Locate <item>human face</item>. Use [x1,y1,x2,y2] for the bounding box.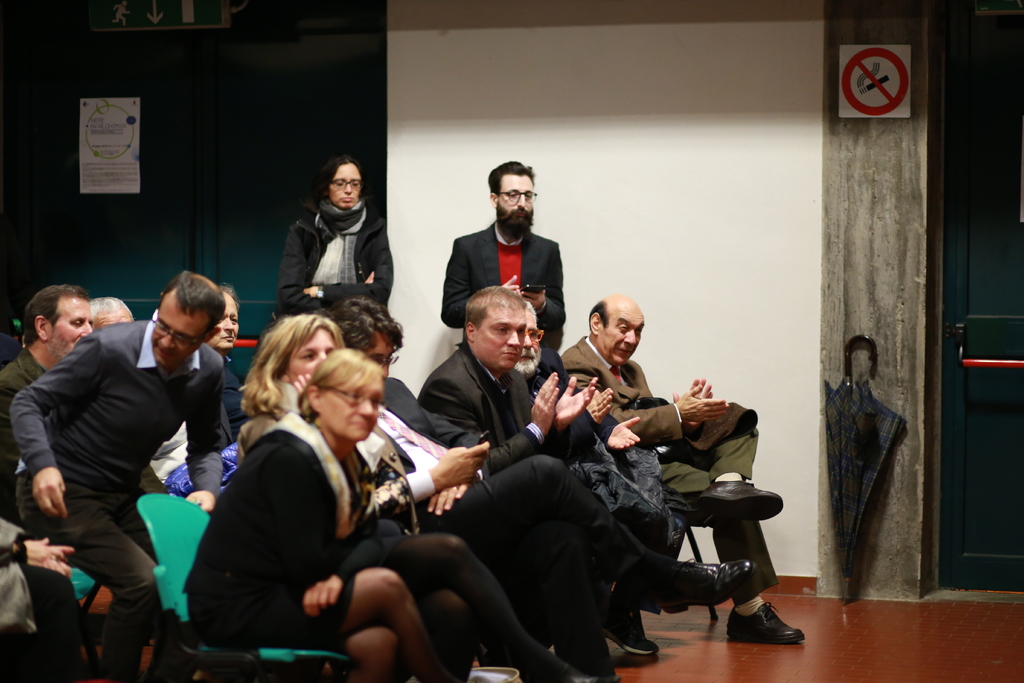
[477,299,521,368].
